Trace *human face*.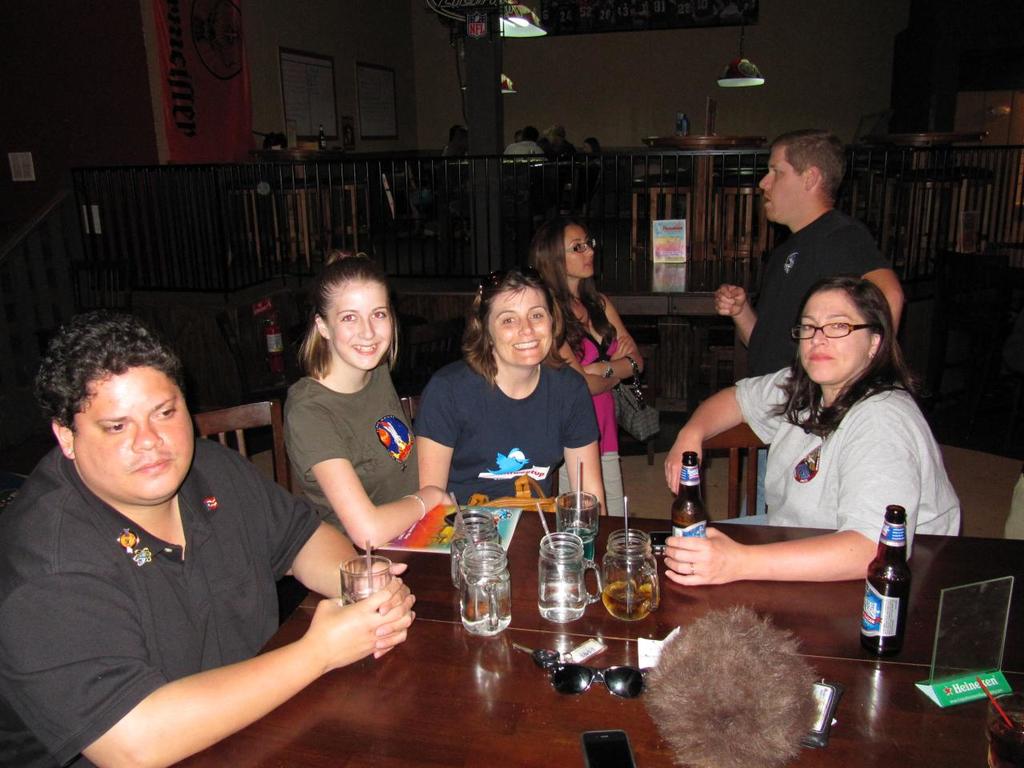
Traced to <bbox>329, 282, 394, 372</bbox>.
